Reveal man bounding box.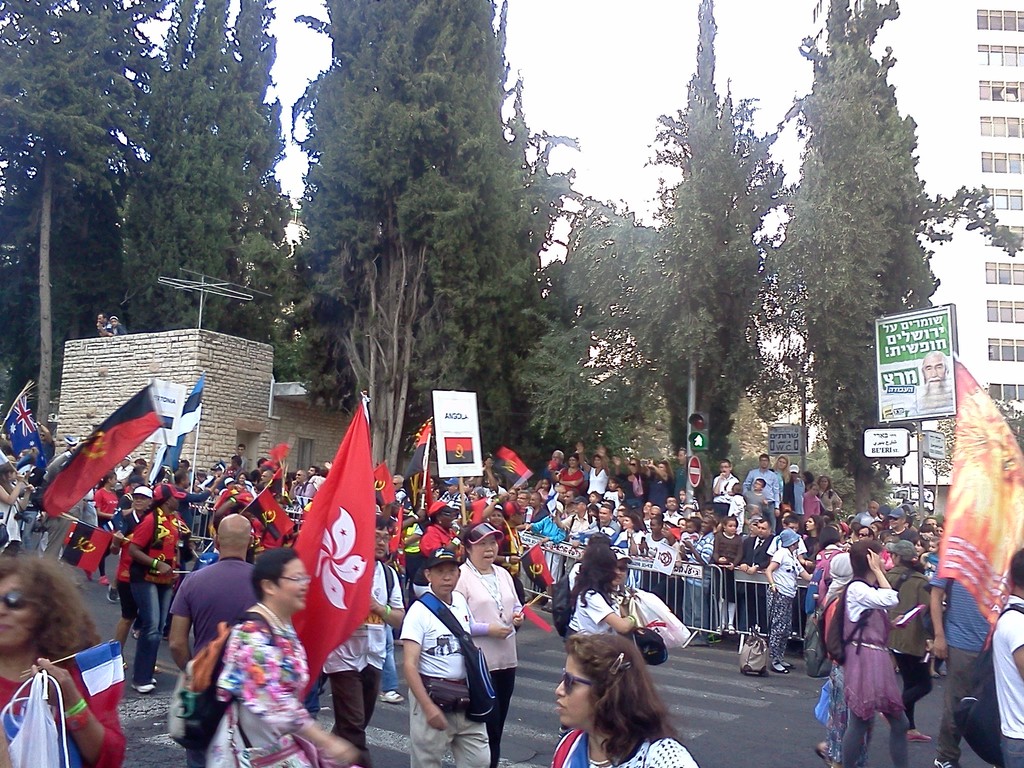
Revealed: box=[319, 518, 404, 767].
